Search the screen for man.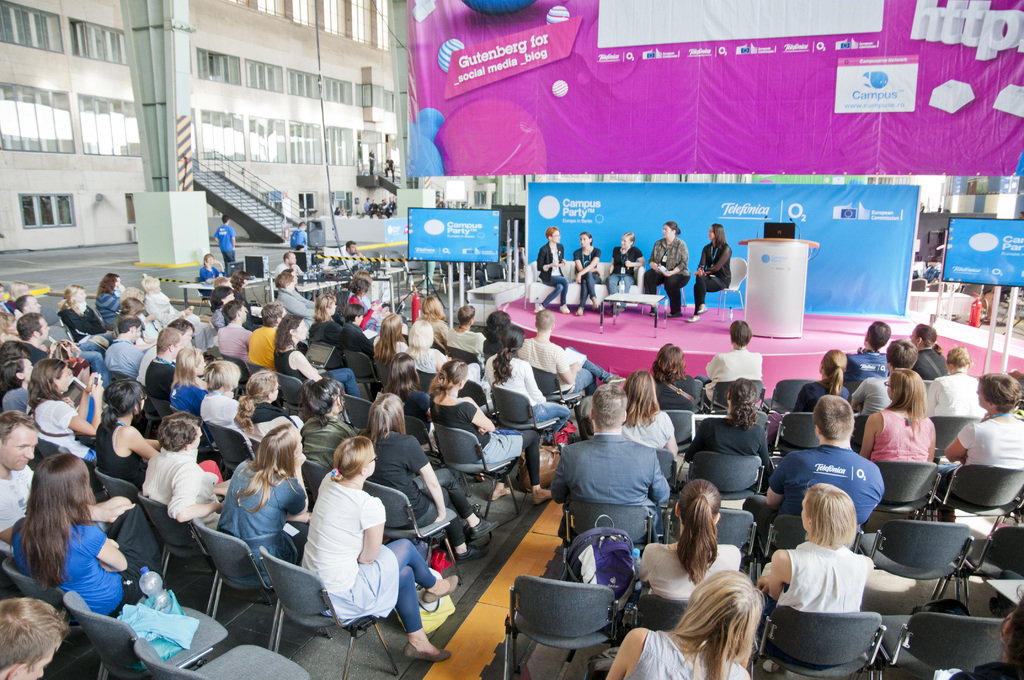
Found at bbox=[246, 300, 289, 371].
